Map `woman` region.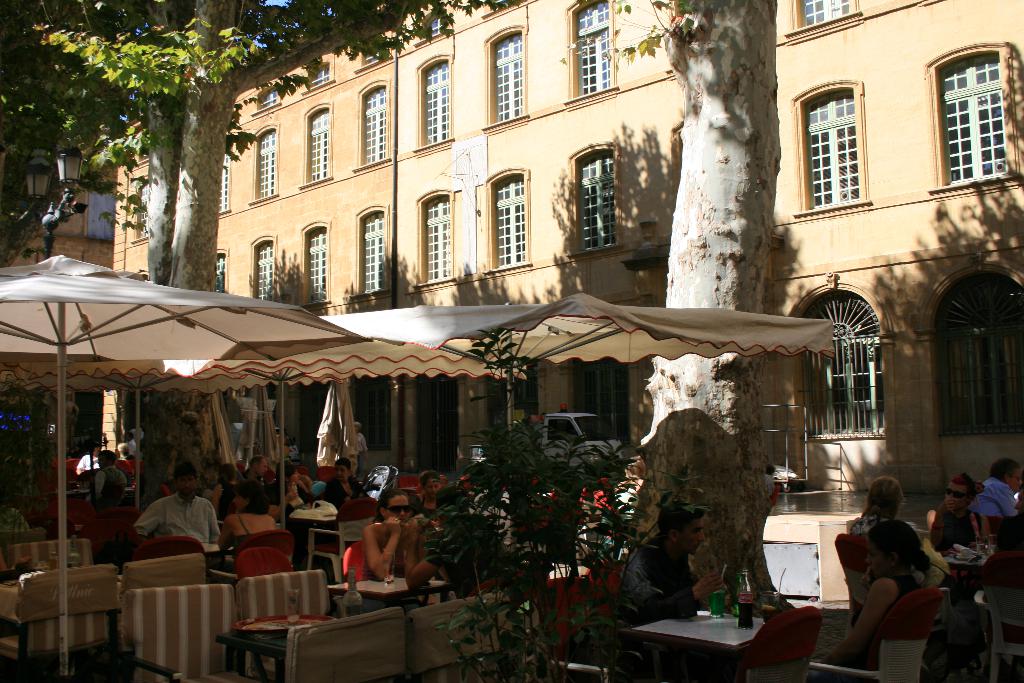
Mapped to x1=210, y1=463, x2=237, y2=521.
